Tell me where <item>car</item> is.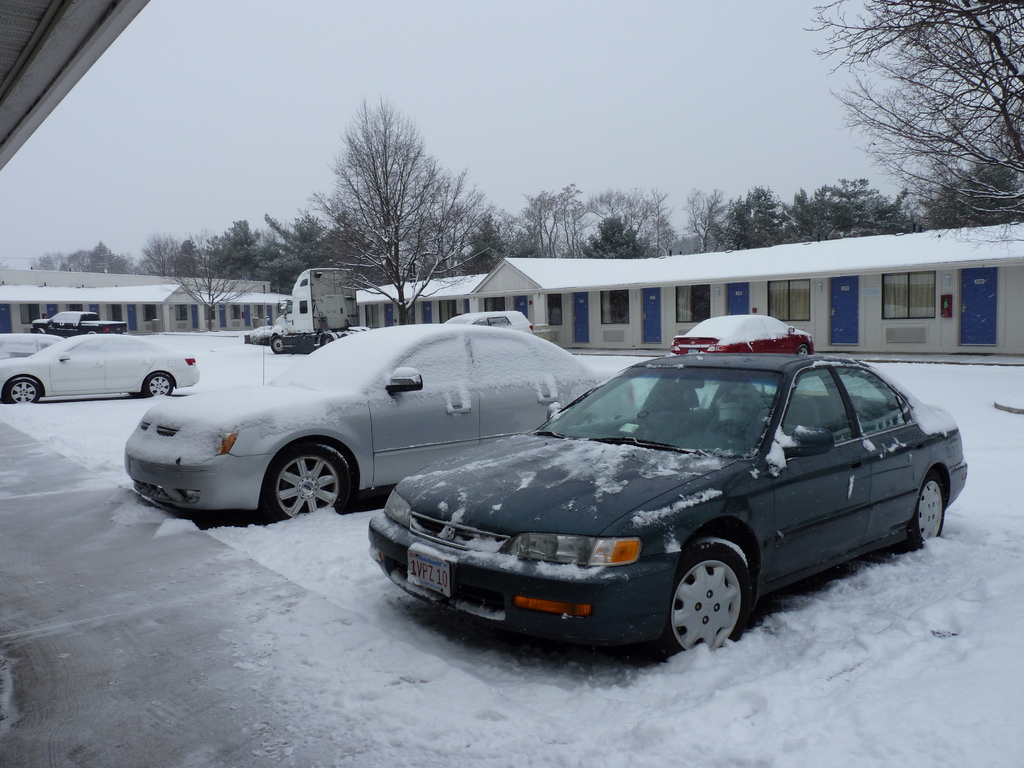
<item>car</item> is at 668 314 816 352.
